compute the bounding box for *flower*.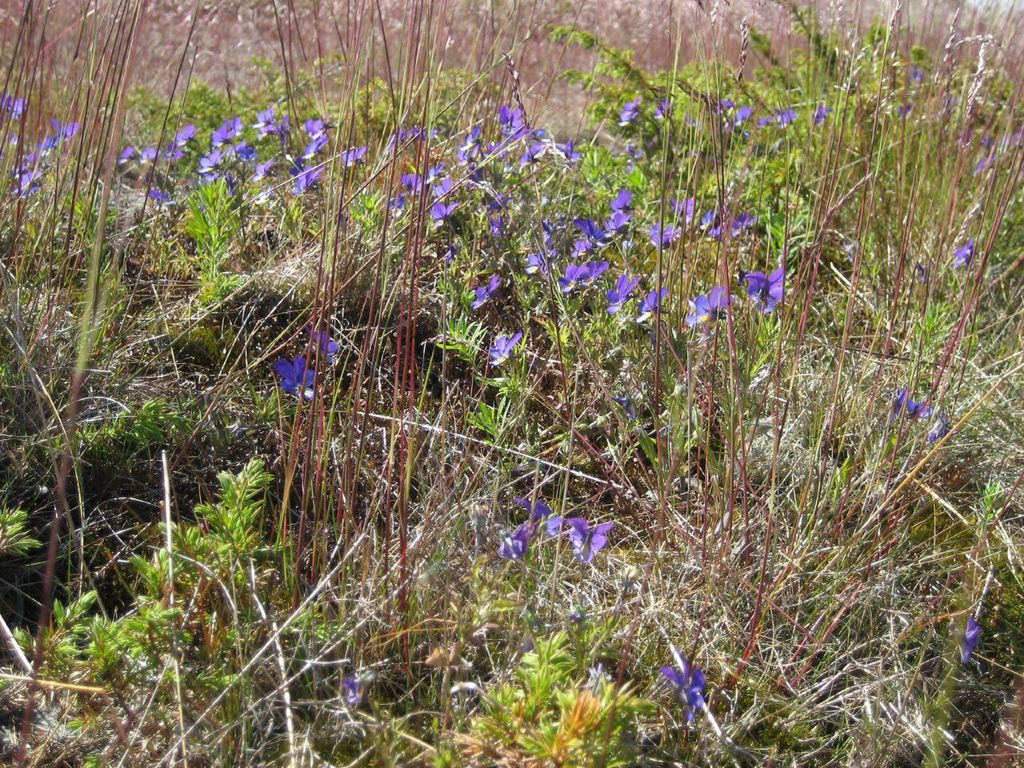
rect(661, 656, 704, 720).
